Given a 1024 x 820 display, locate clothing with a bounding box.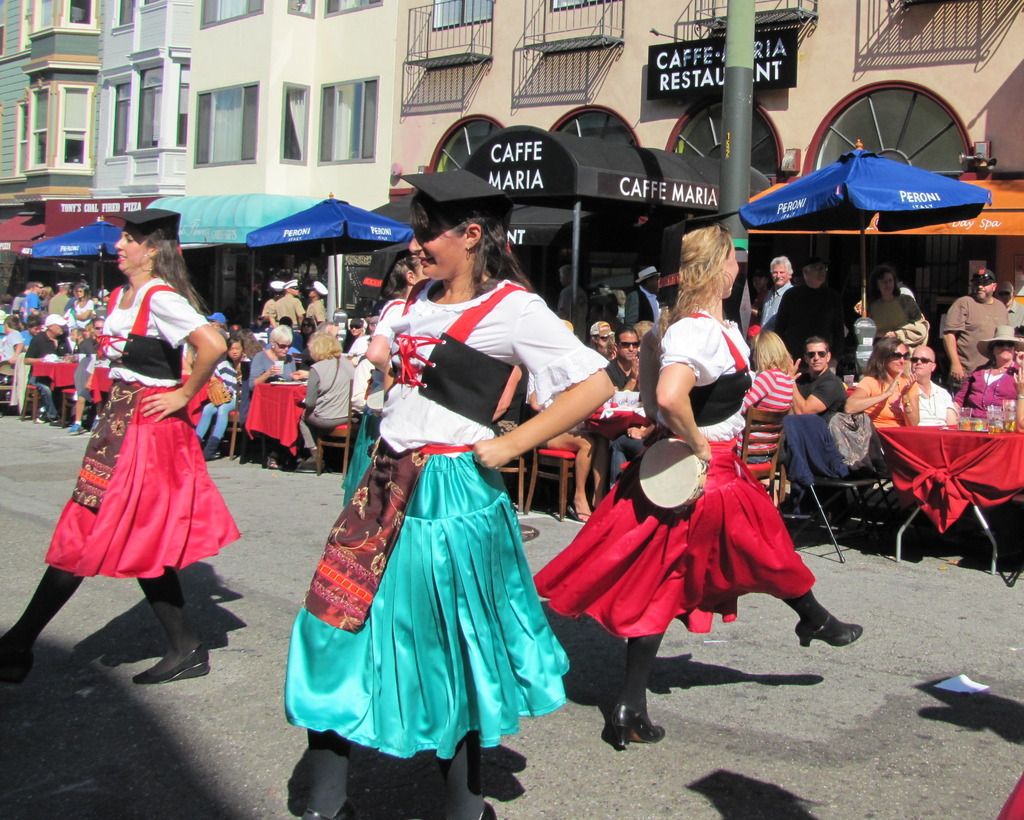
Located: locate(937, 282, 1020, 387).
